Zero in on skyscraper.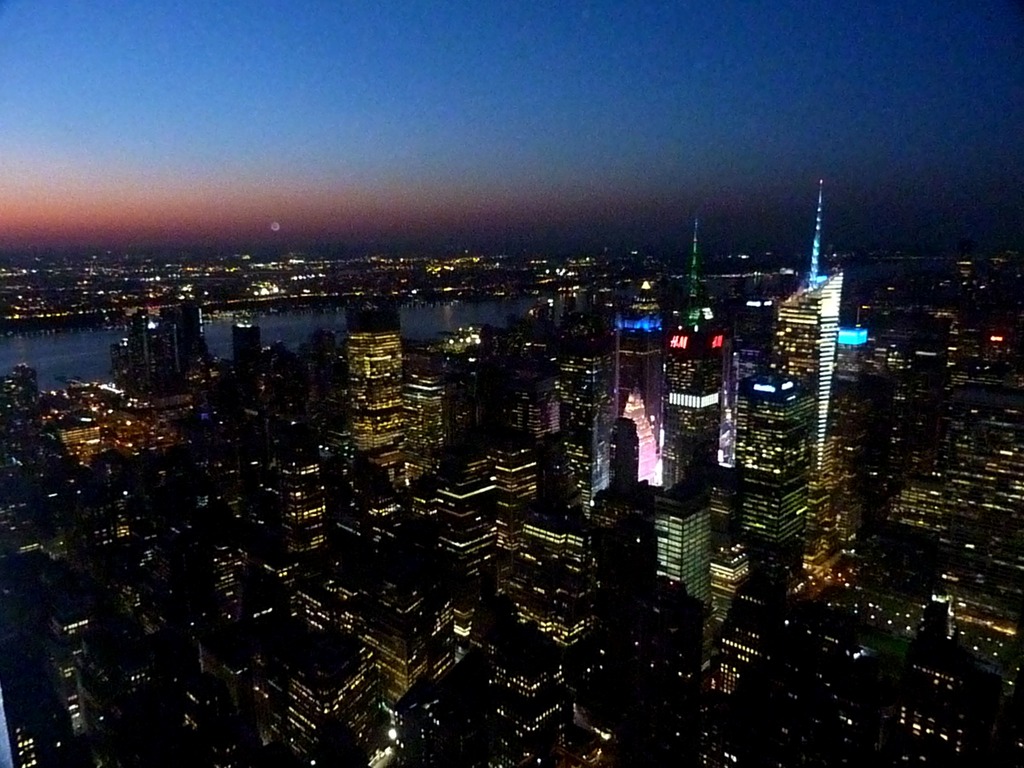
Zeroed in: box=[781, 271, 845, 468].
